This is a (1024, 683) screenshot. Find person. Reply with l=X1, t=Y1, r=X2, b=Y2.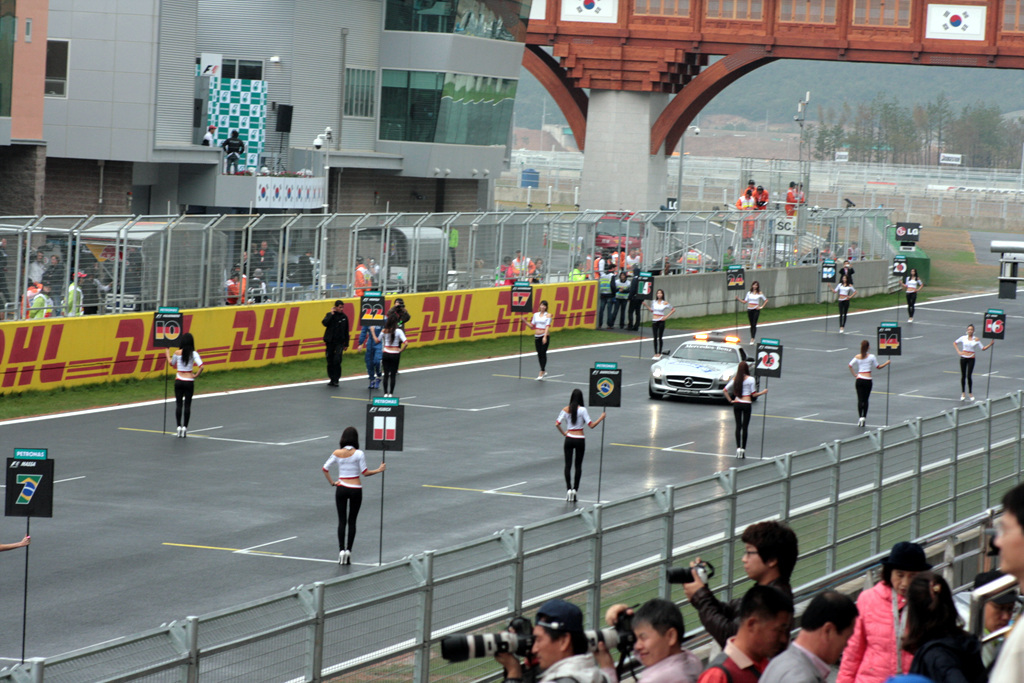
l=521, t=296, r=552, b=380.
